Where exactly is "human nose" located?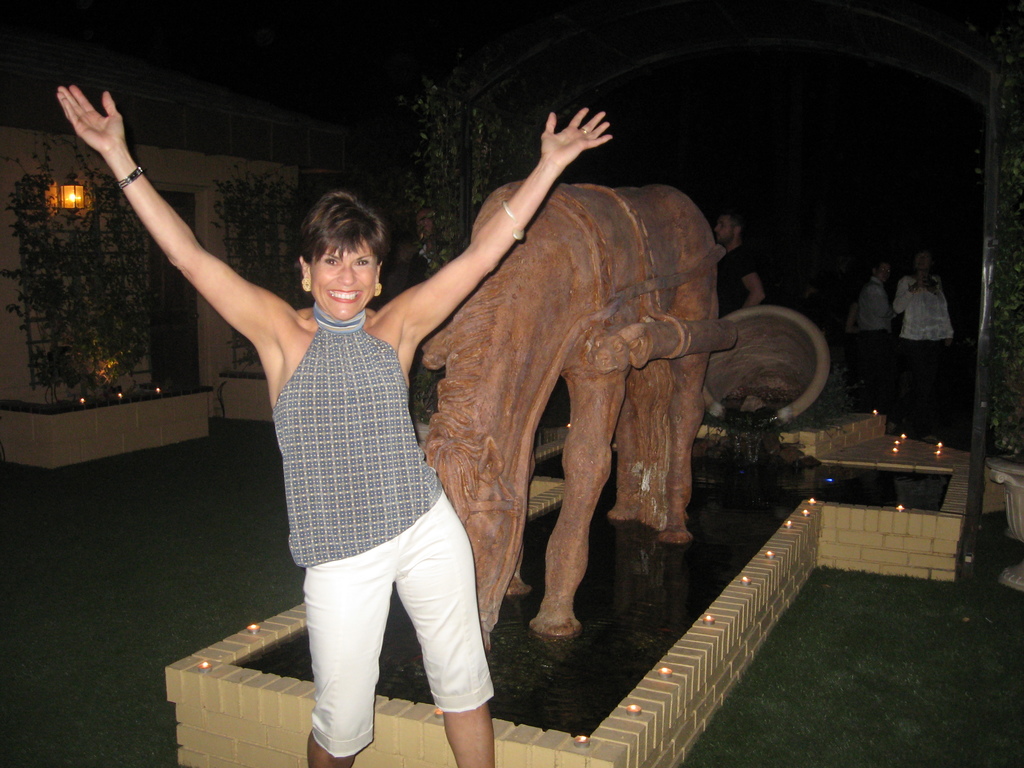
Its bounding box is 339/262/356/288.
